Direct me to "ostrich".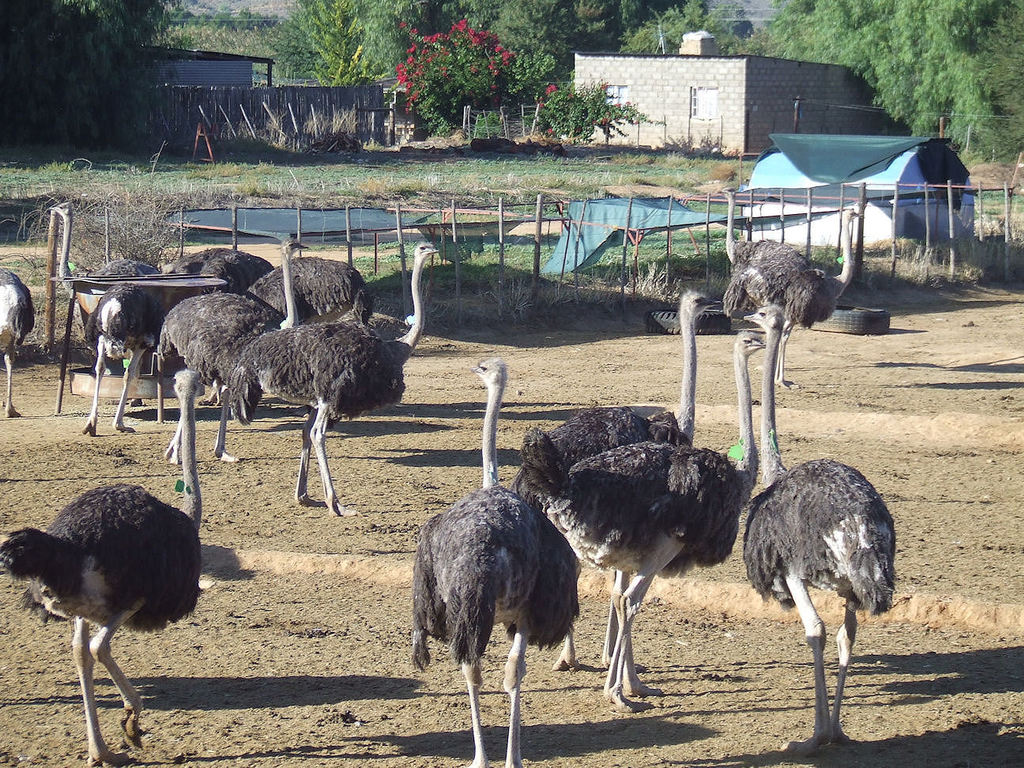
Direction: region(227, 233, 442, 512).
